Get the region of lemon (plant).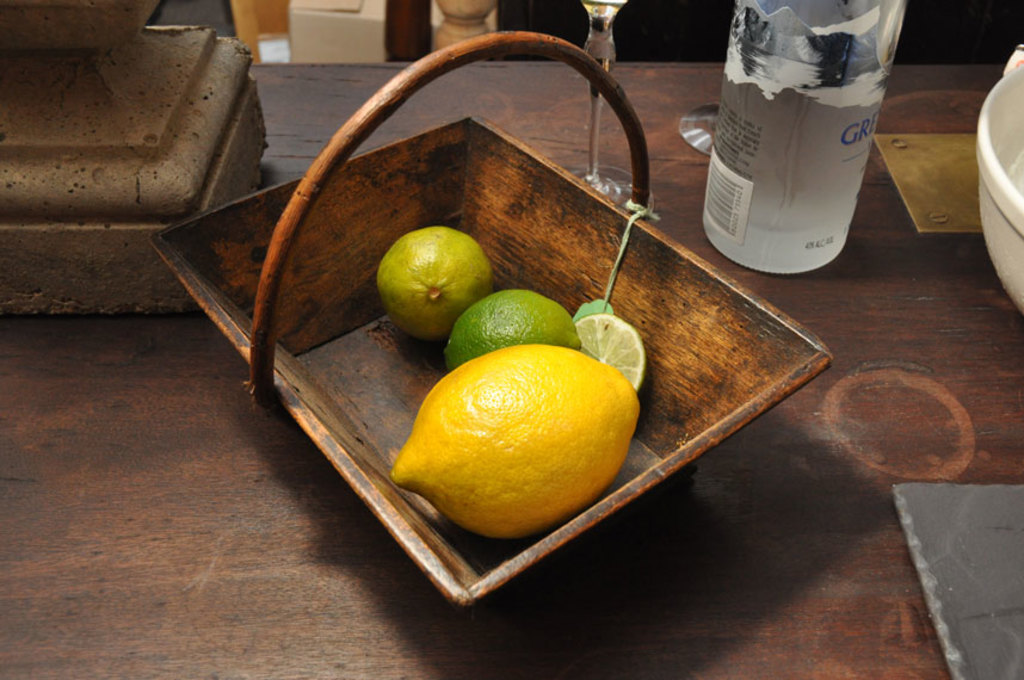
387:342:642:538.
